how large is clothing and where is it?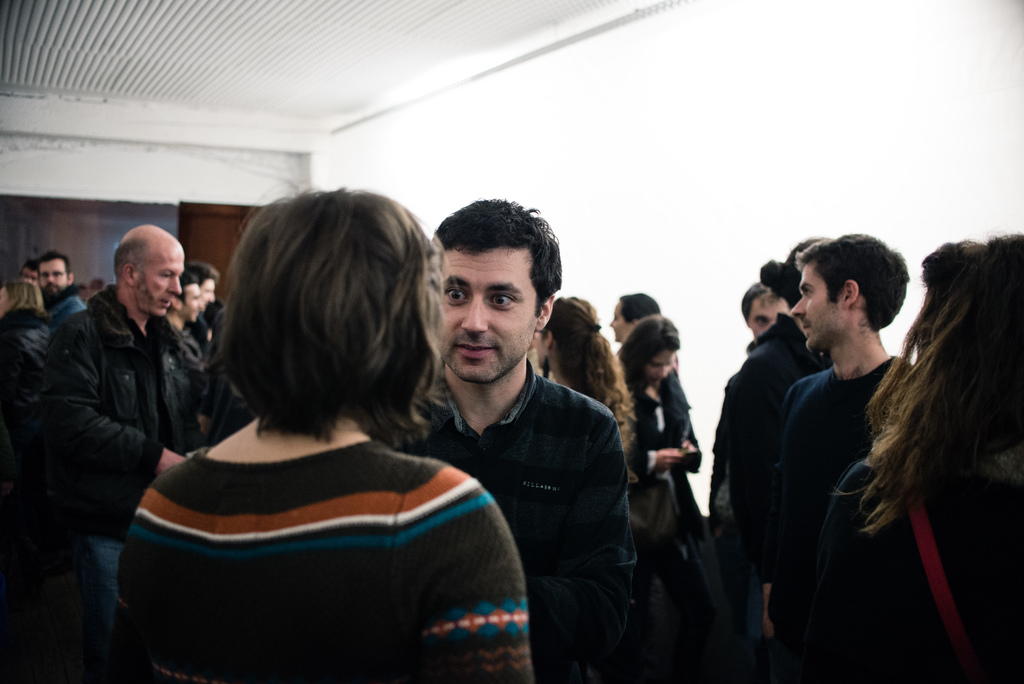
Bounding box: [left=40, top=281, right=92, bottom=330].
